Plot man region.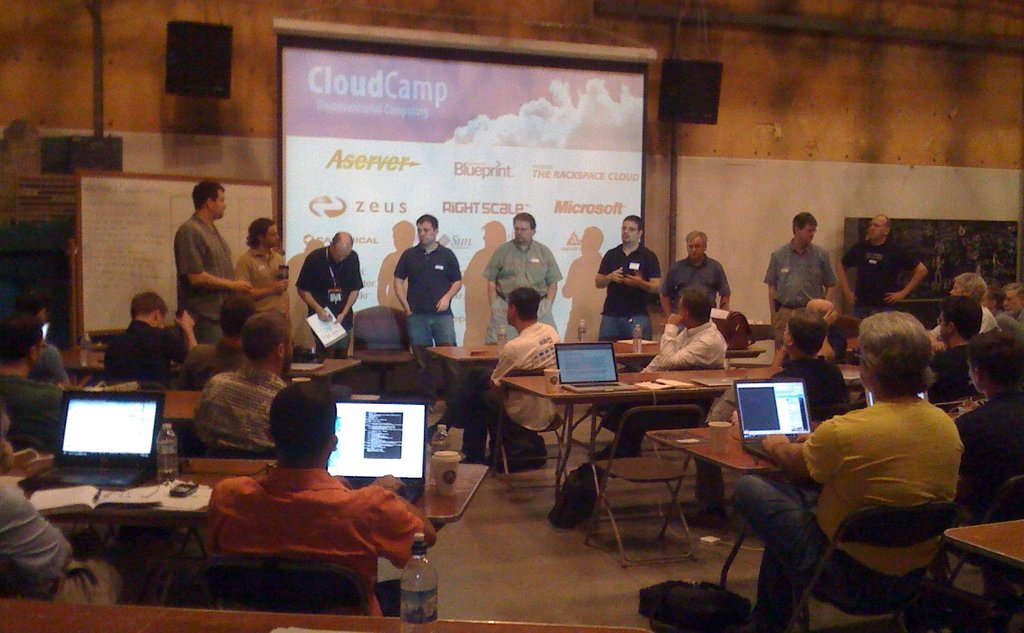
Plotted at [x1=0, y1=305, x2=76, y2=458].
